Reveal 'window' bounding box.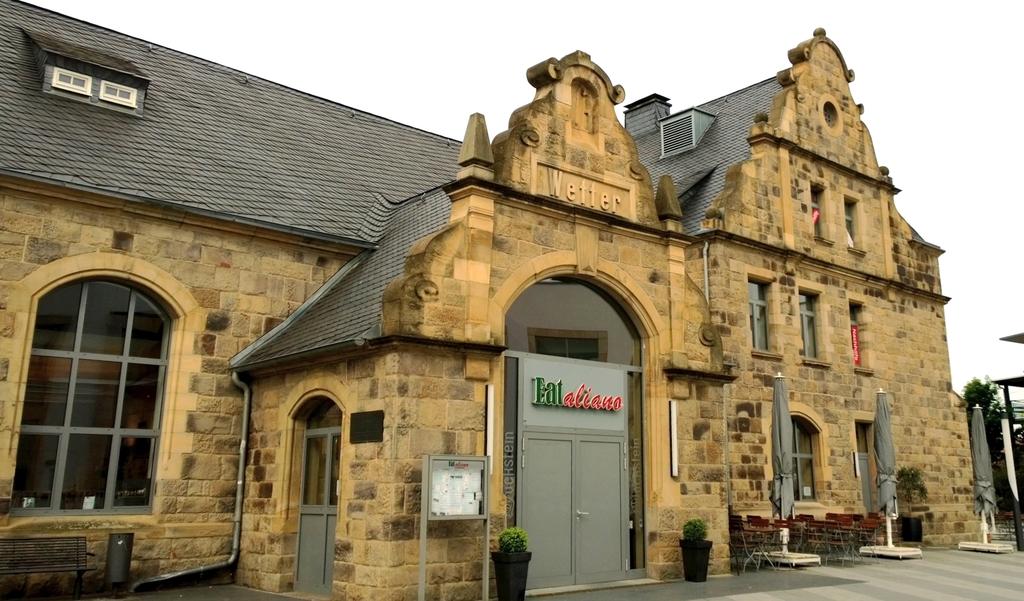
Revealed: left=788, top=415, right=817, bottom=501.
